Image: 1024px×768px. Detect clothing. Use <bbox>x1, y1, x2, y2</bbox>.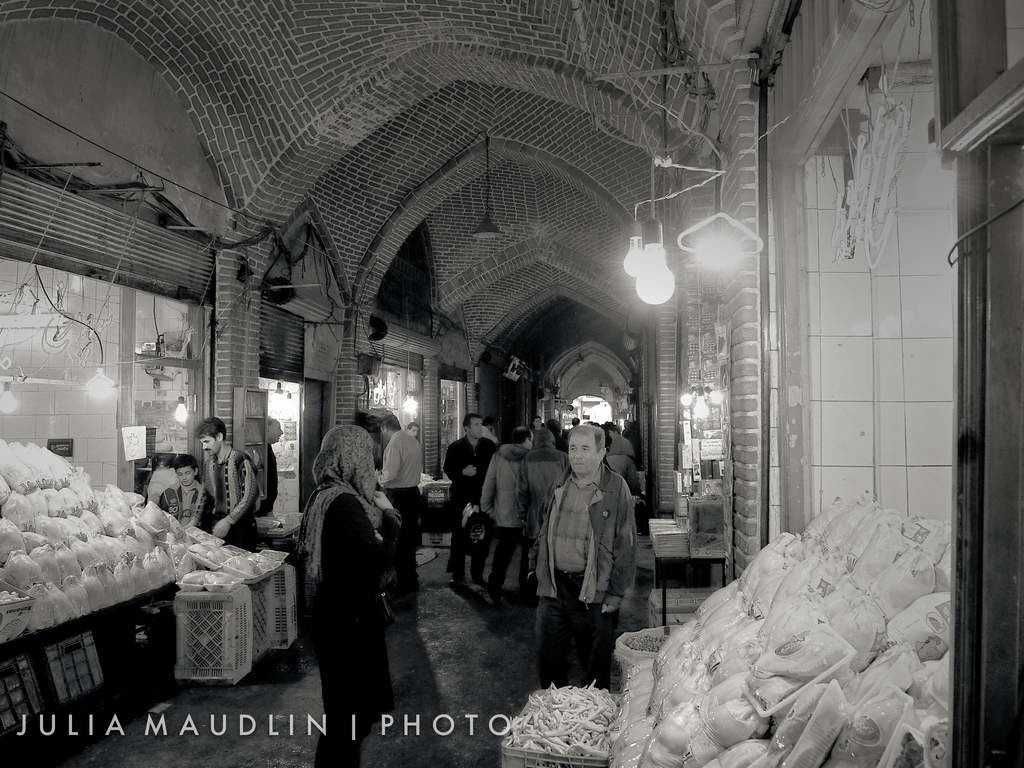
<bbox>609, 436, 643, 500</bbox>.
